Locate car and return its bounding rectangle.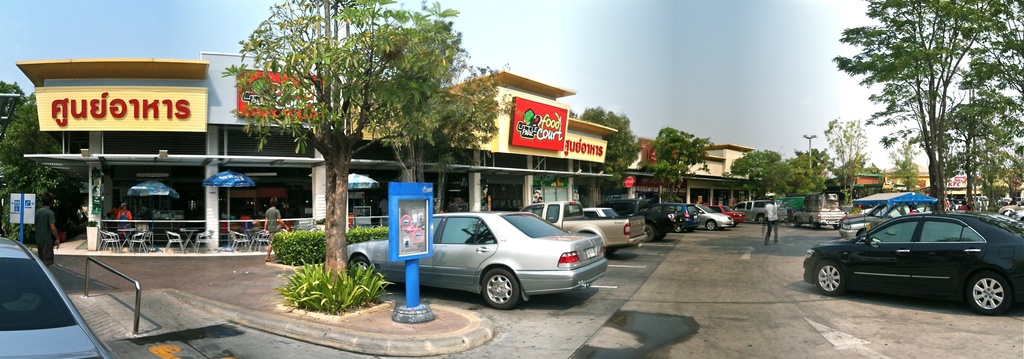
(690,196,735,229).
